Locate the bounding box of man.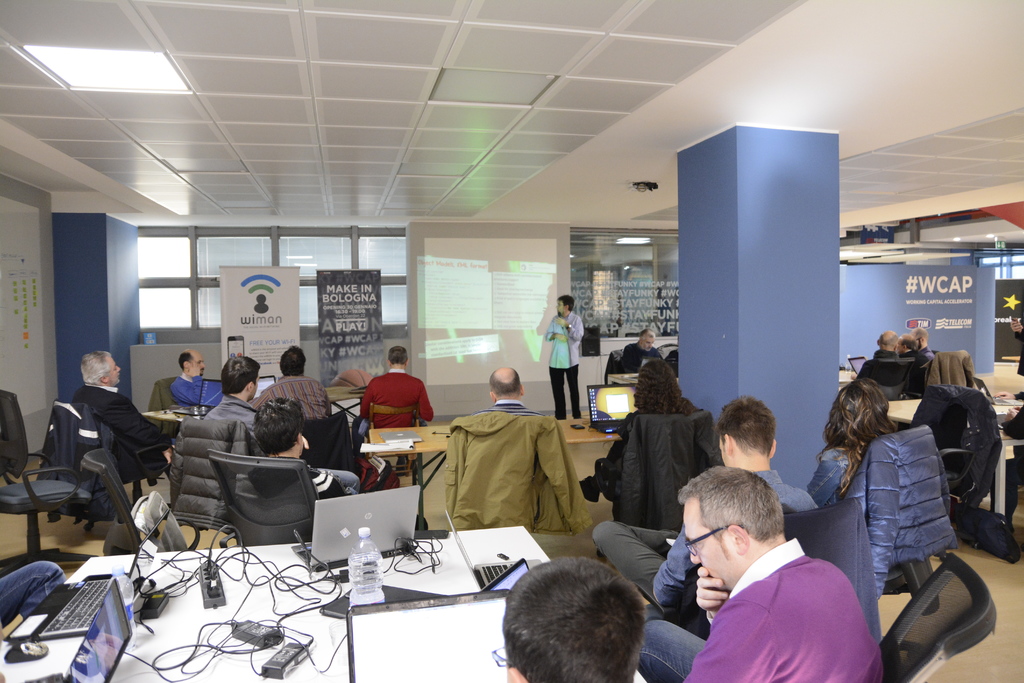
Bounding box: select_region(897, 332, 924, 358).
